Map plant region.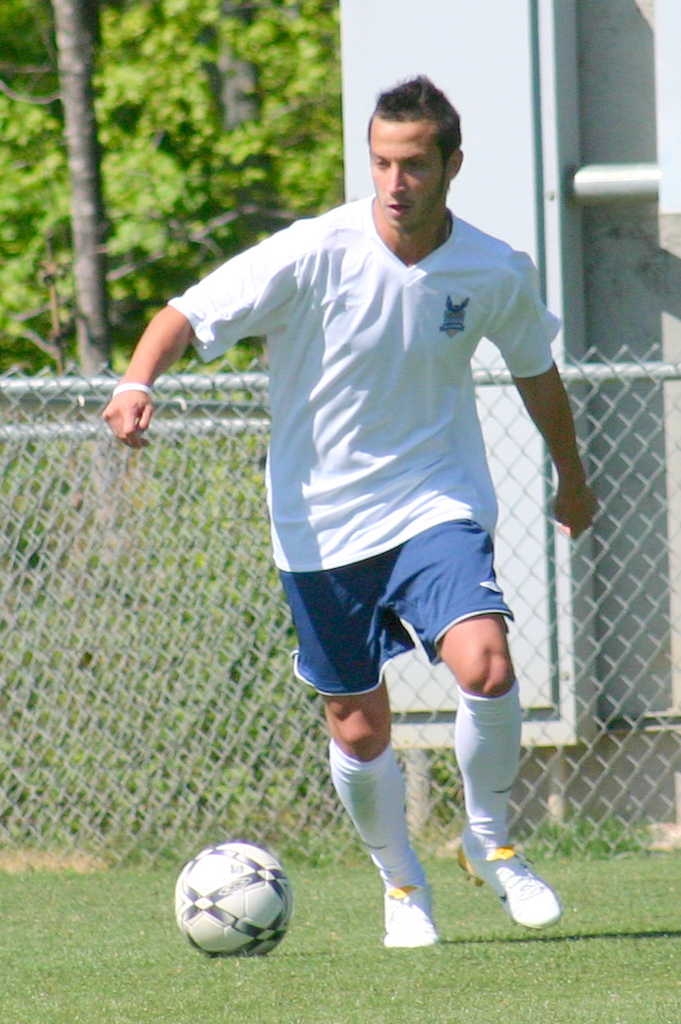
Mapped to Rect(512, 808, 648, 870).
